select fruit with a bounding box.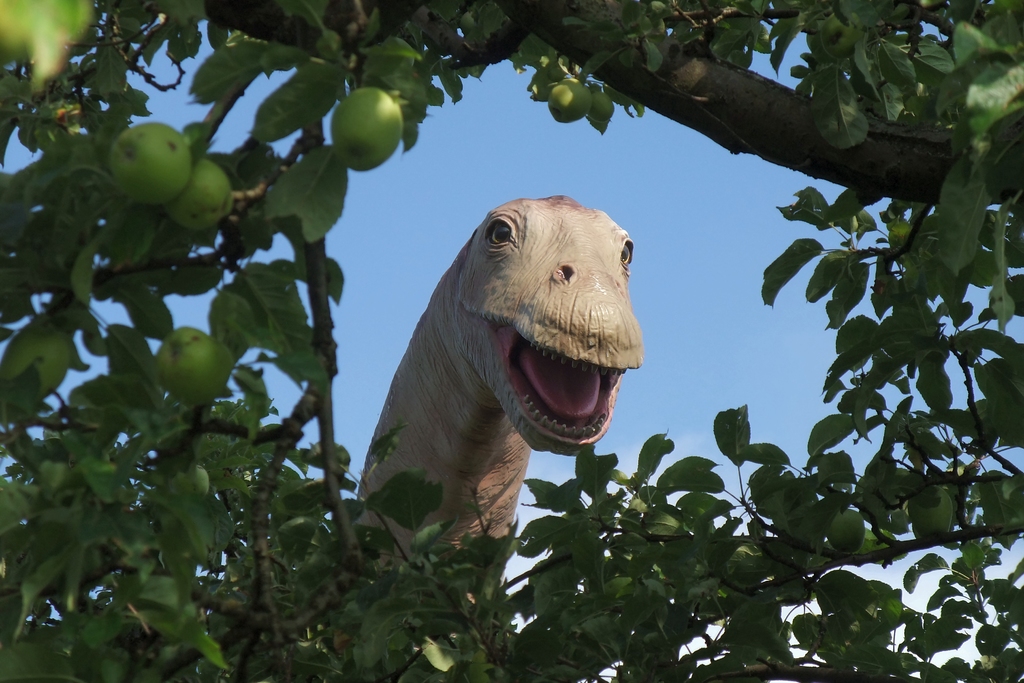
{"left": 543, "top": 78, "right": 609, "bottom": 127}.
